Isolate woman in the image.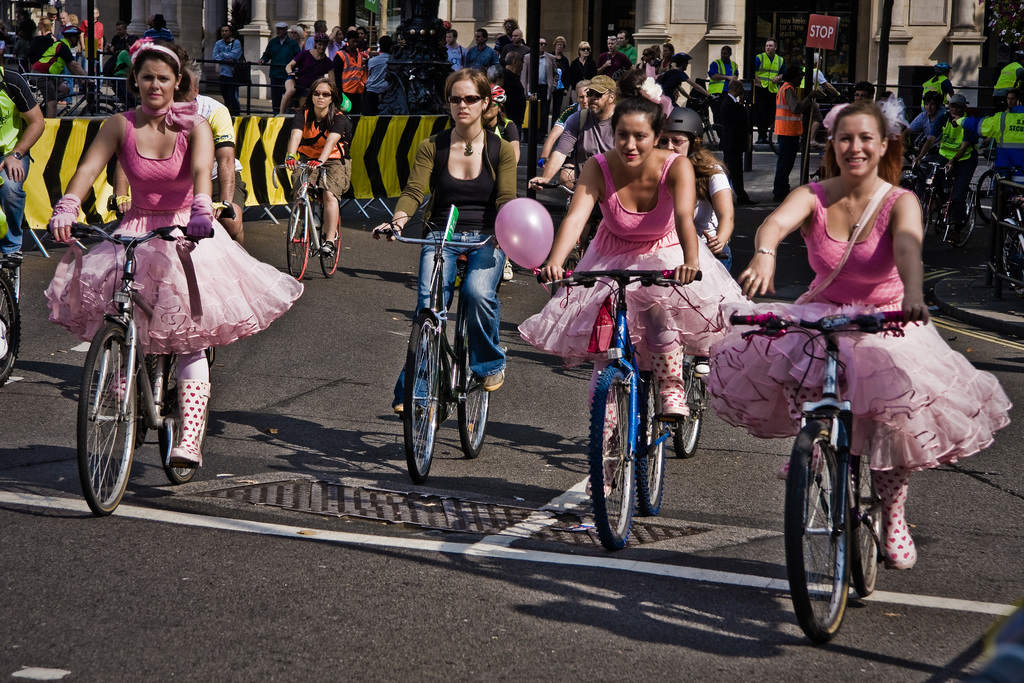
Isolated region: rect(569, 41, 600, 90).
